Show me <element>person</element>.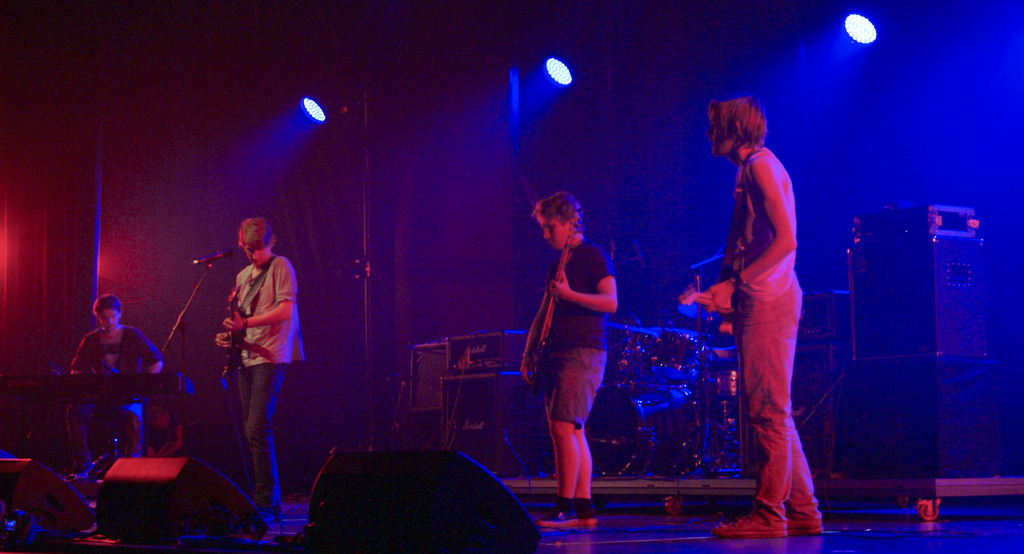
<element>person</element> is here: crop(522, 189, 617, 523).
